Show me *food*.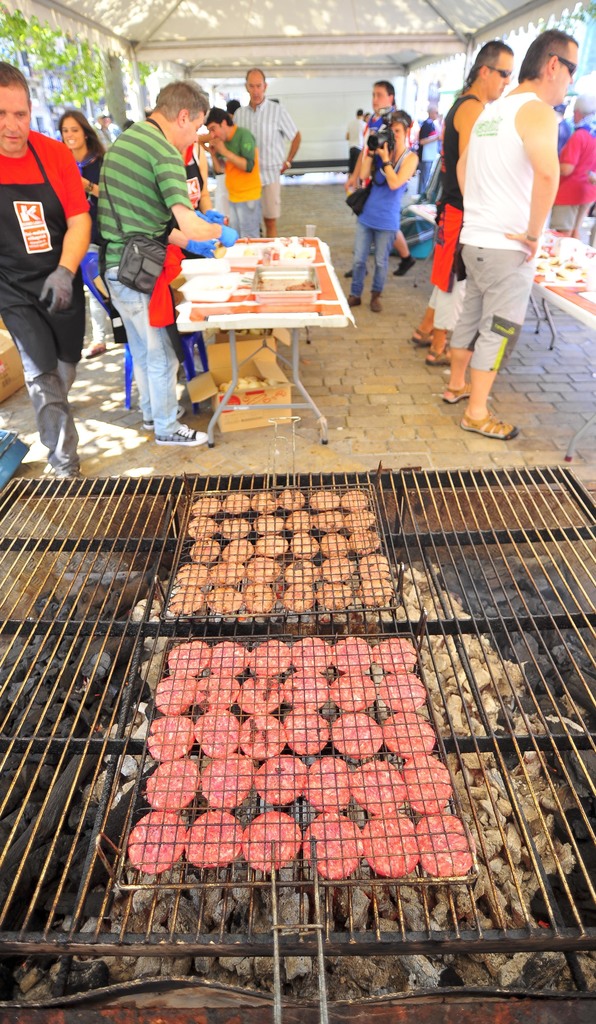
*food* is here: bbox=[188, 538, 220, 564].
